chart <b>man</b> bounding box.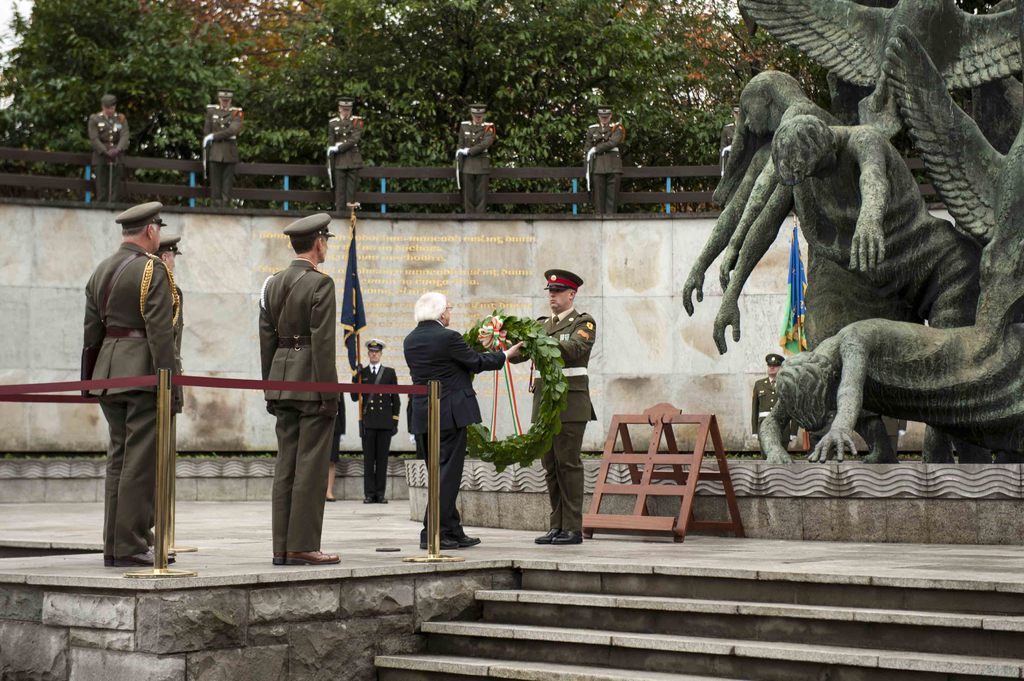
Charted: {"left": 399, "top": 287, "right": 525, "bottom": 550}.
